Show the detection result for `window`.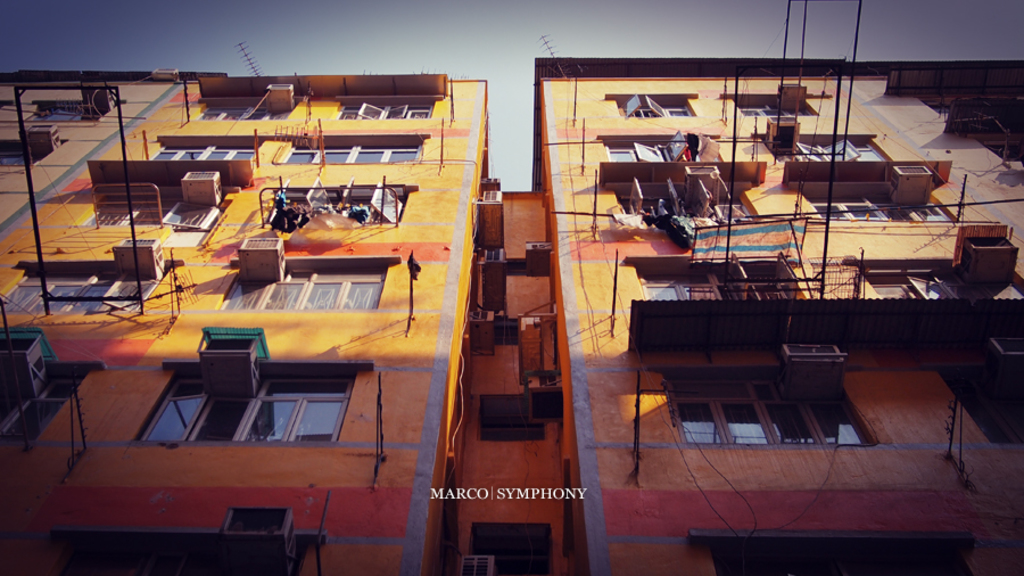
bbox=[0, 138, 73, 170].
